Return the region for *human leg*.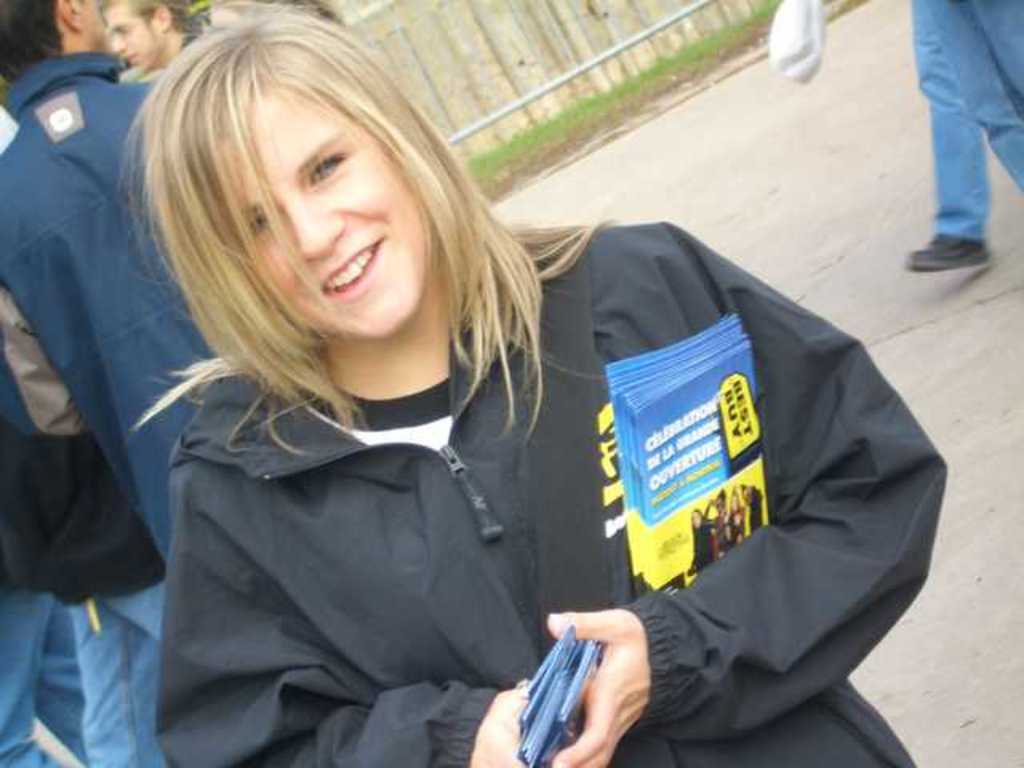
bbox(101, 587, 168, 638).
